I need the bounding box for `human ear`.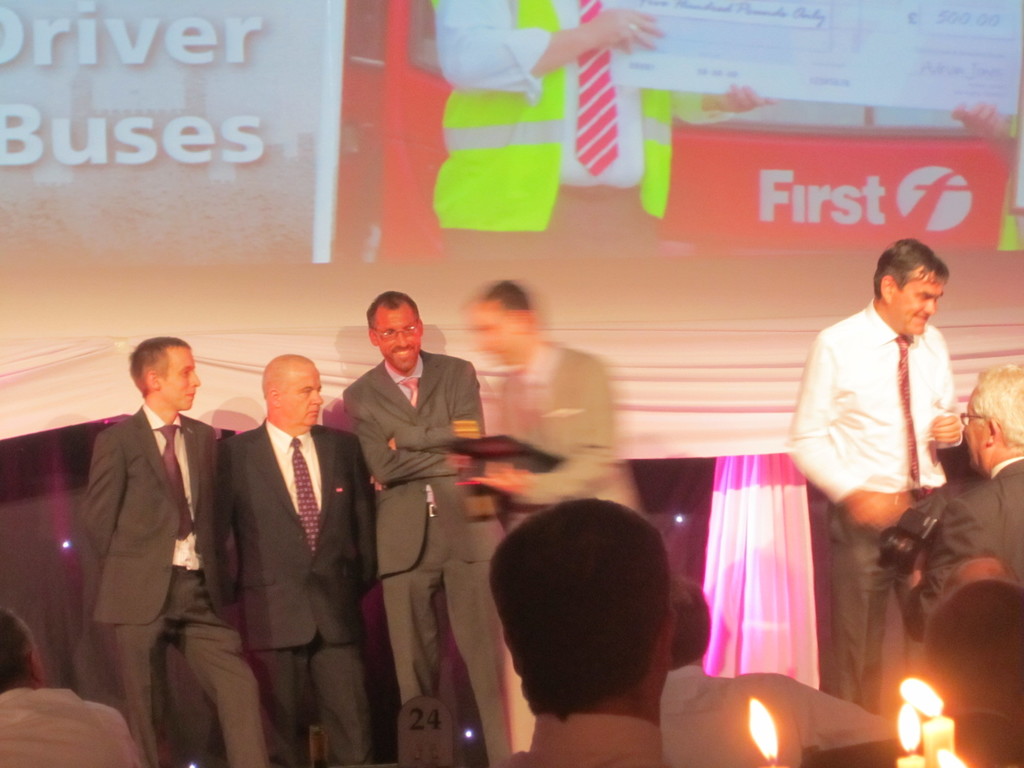
Here it is: 148 369 160 387.
